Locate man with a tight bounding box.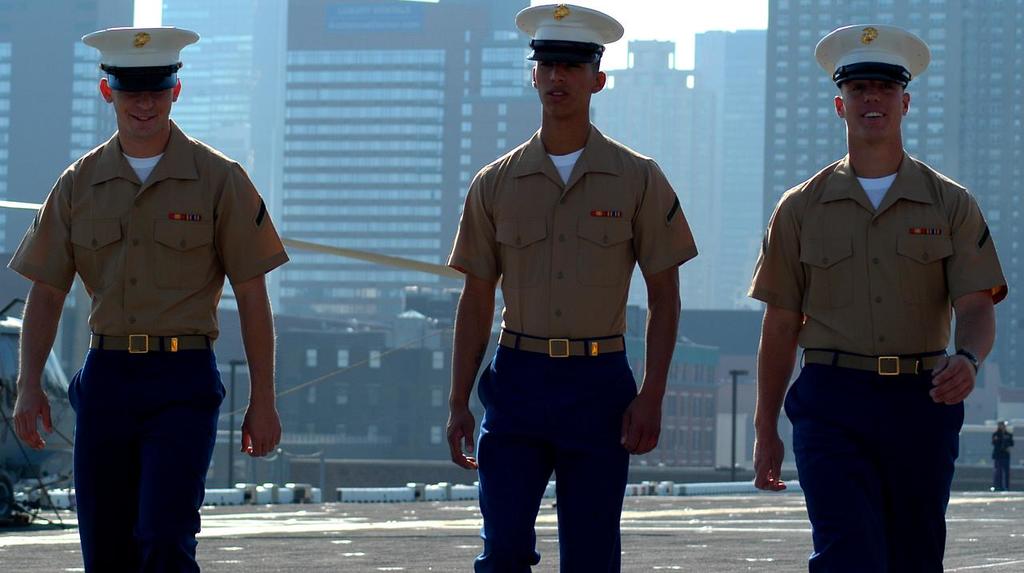
left=6, top=22, right=293, bottom=572.
